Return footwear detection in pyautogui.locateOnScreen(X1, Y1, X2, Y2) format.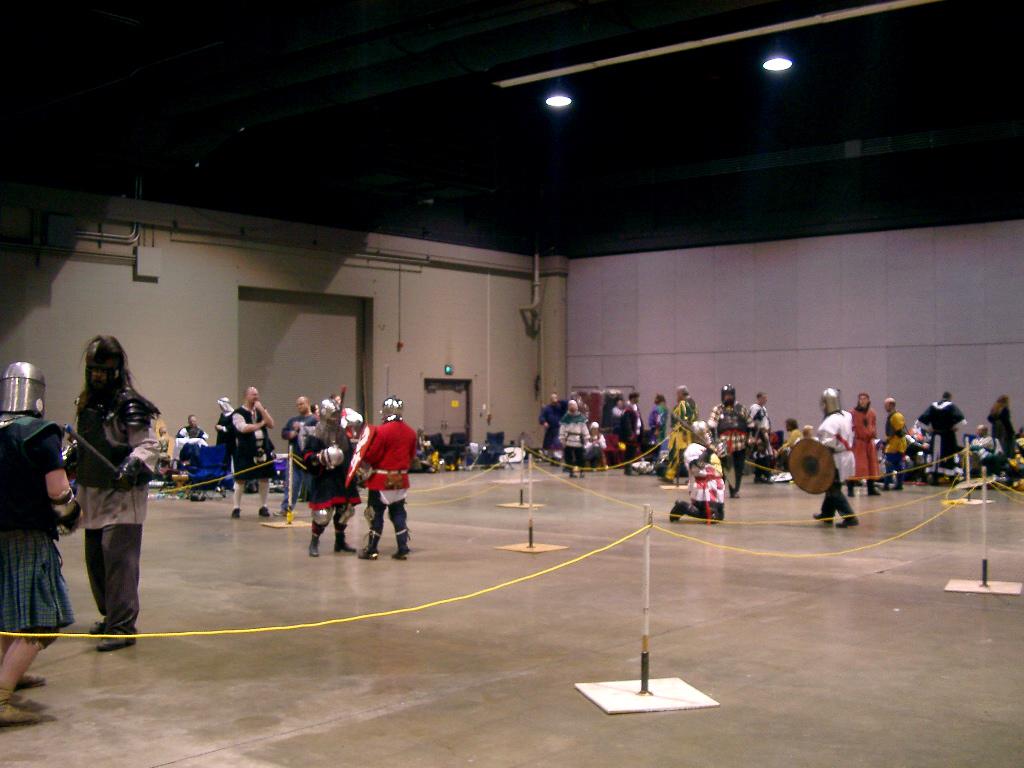
pyautogui.locateOnScreen(893, 470, 902, 489).
